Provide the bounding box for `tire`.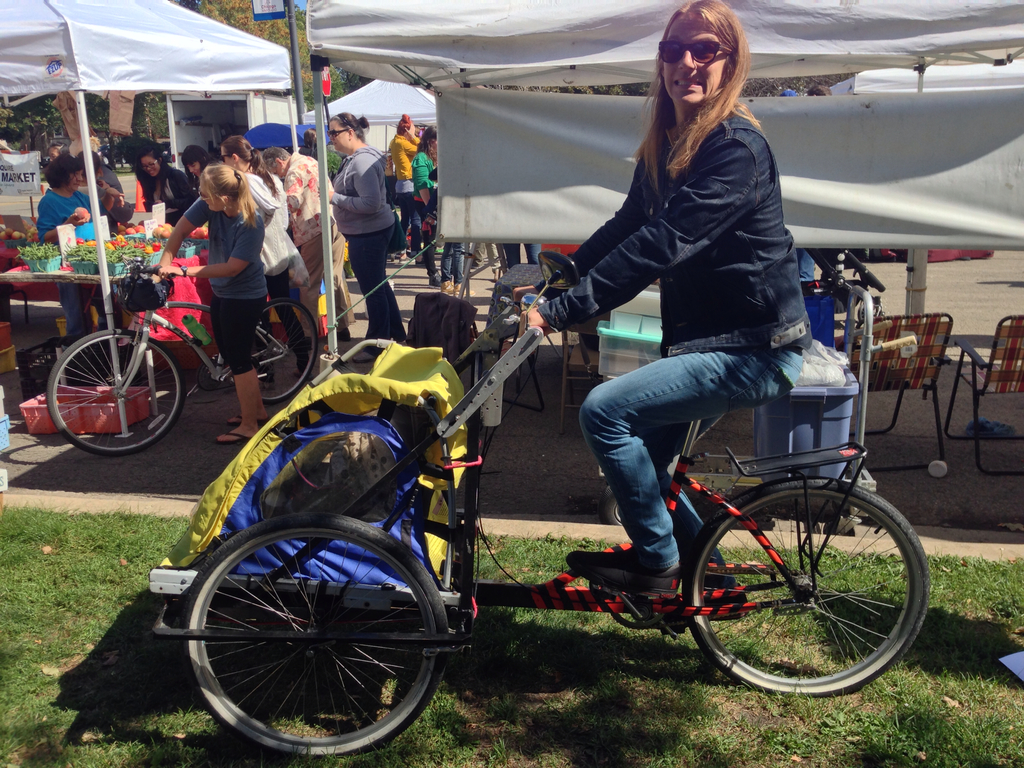
42, 328, 182, 456.
